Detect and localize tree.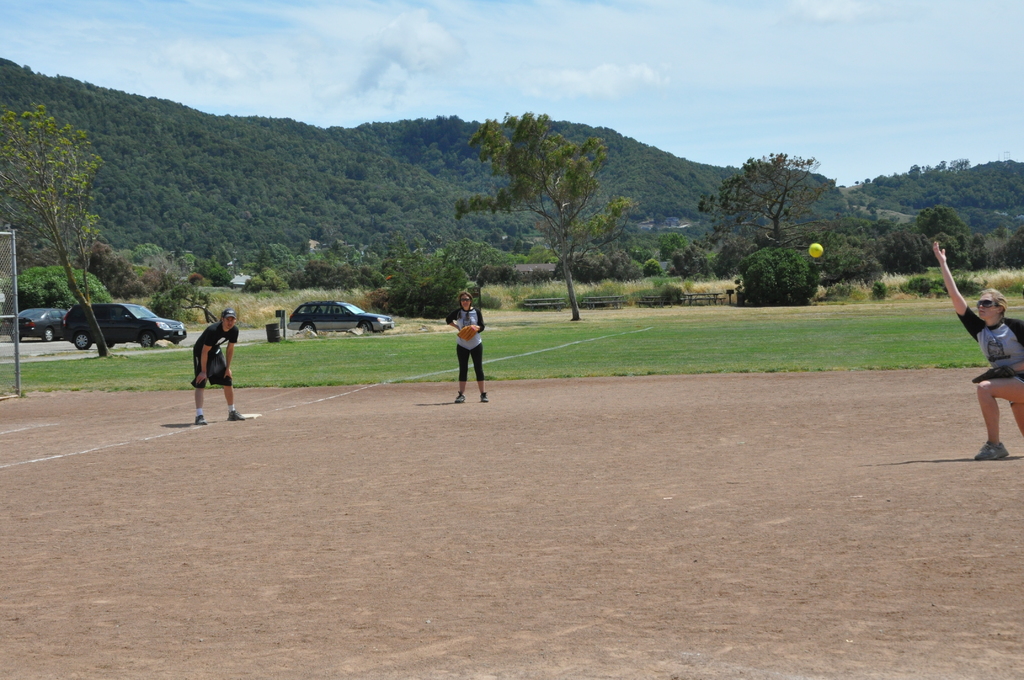
Localized at 76,240,150,304.
